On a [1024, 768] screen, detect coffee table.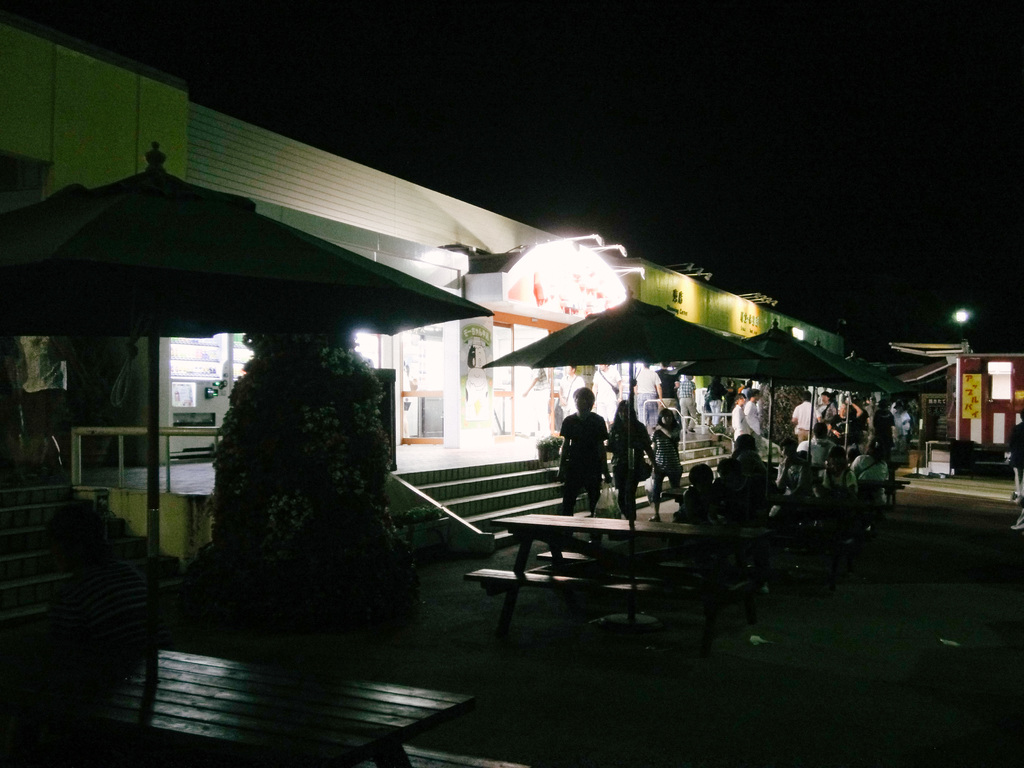
460:500:659:612.
